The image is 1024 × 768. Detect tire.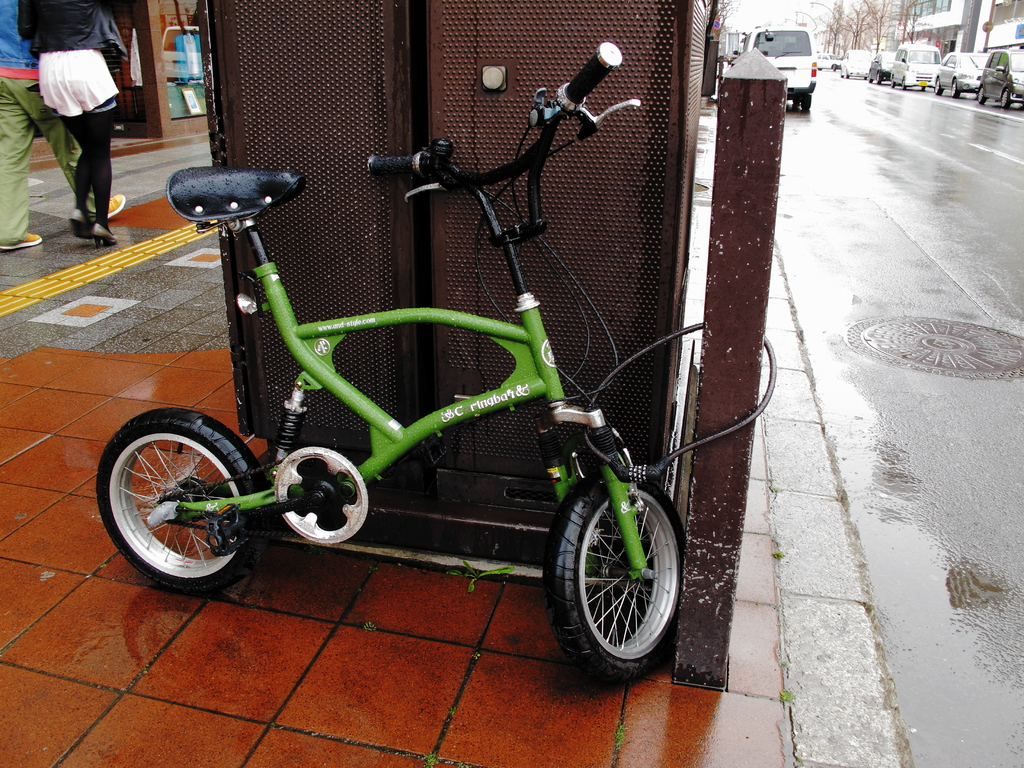
Detection: 97:411:259:597.
